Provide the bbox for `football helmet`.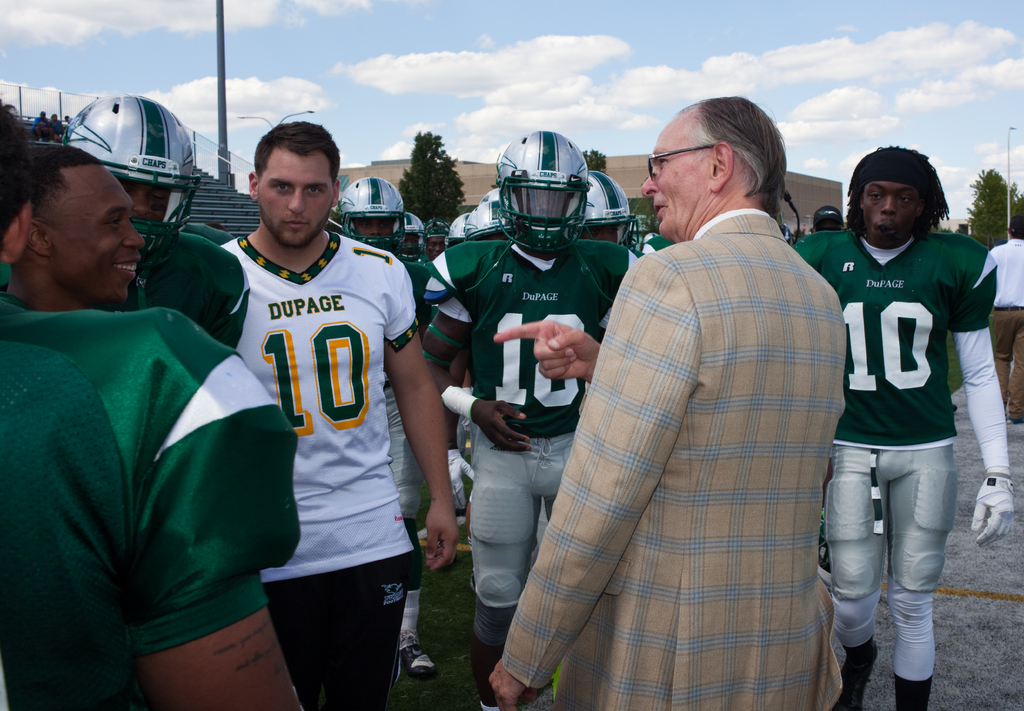
BBox(471, 191, 509, 243).
